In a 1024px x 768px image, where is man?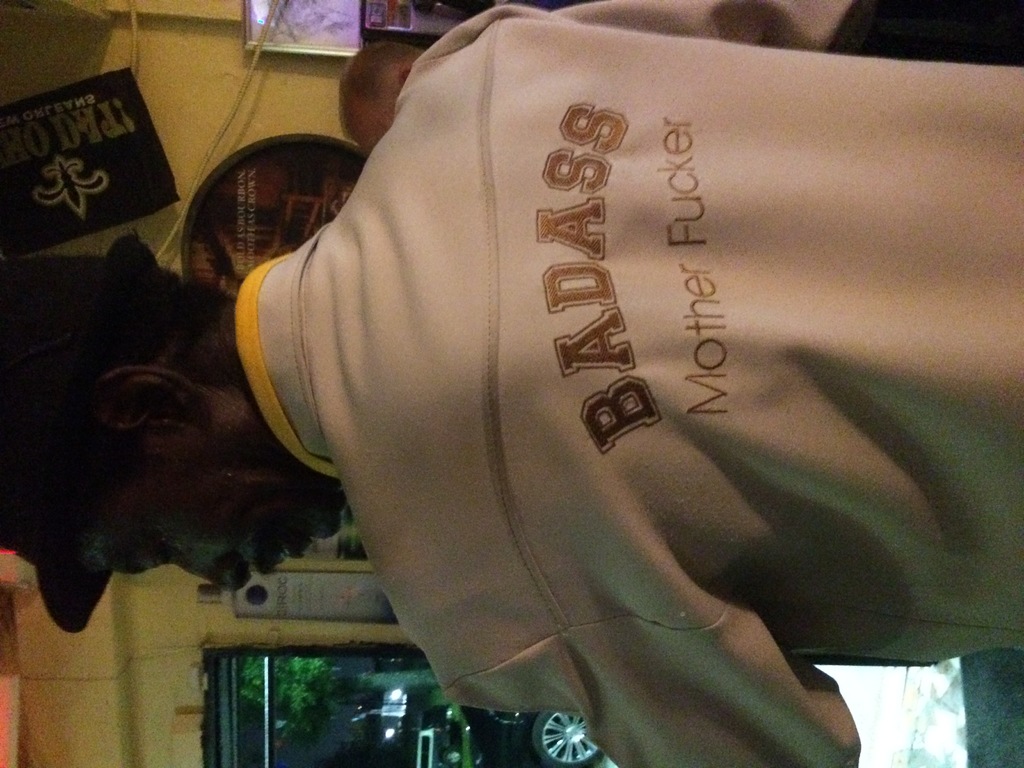
bbox(0, 4, 1023, 767).
